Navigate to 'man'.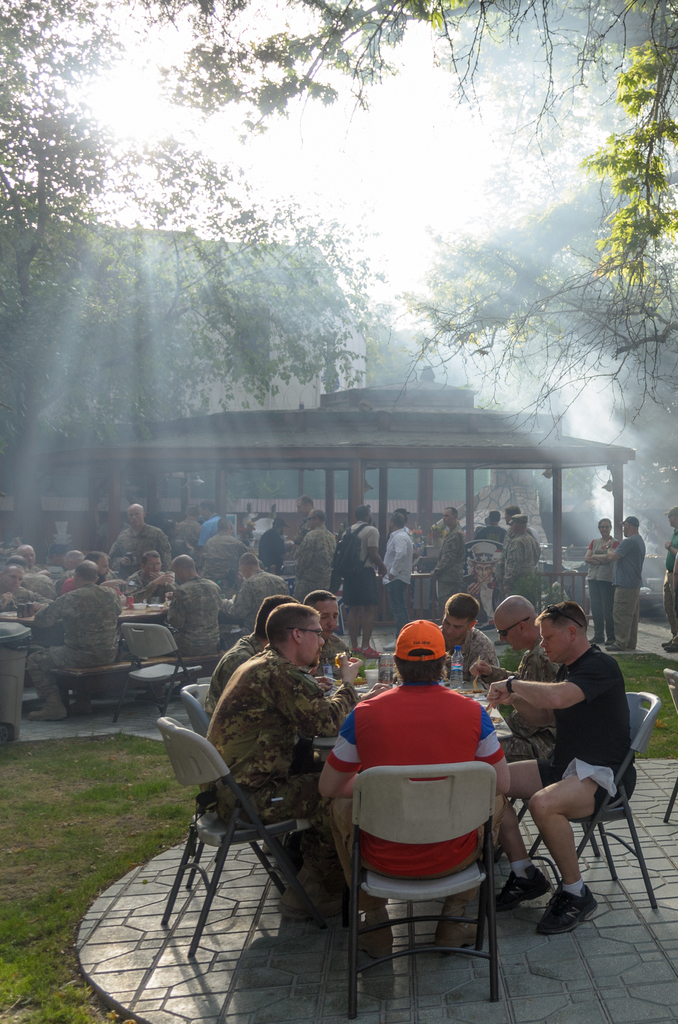
Navigation target: {"left": 438, "top": 595, "right": 500, "bottom": 679}.
